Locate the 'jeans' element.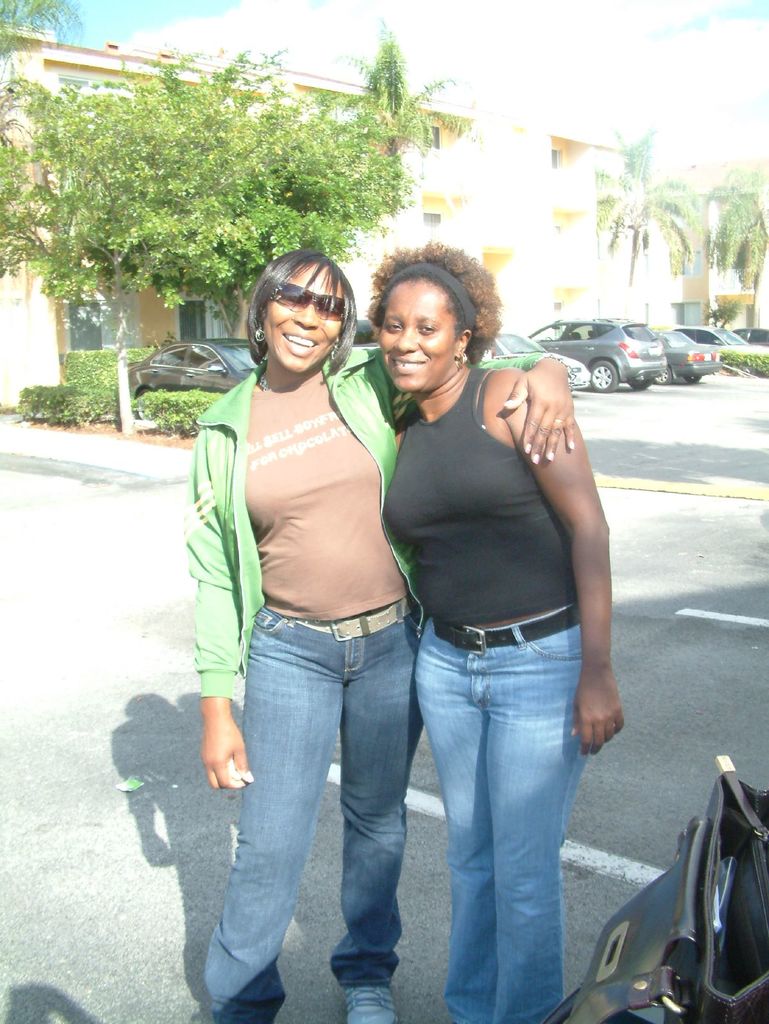
Element bbox: pyautogui.locateOnScreen(203, 609, 420, 1023).
